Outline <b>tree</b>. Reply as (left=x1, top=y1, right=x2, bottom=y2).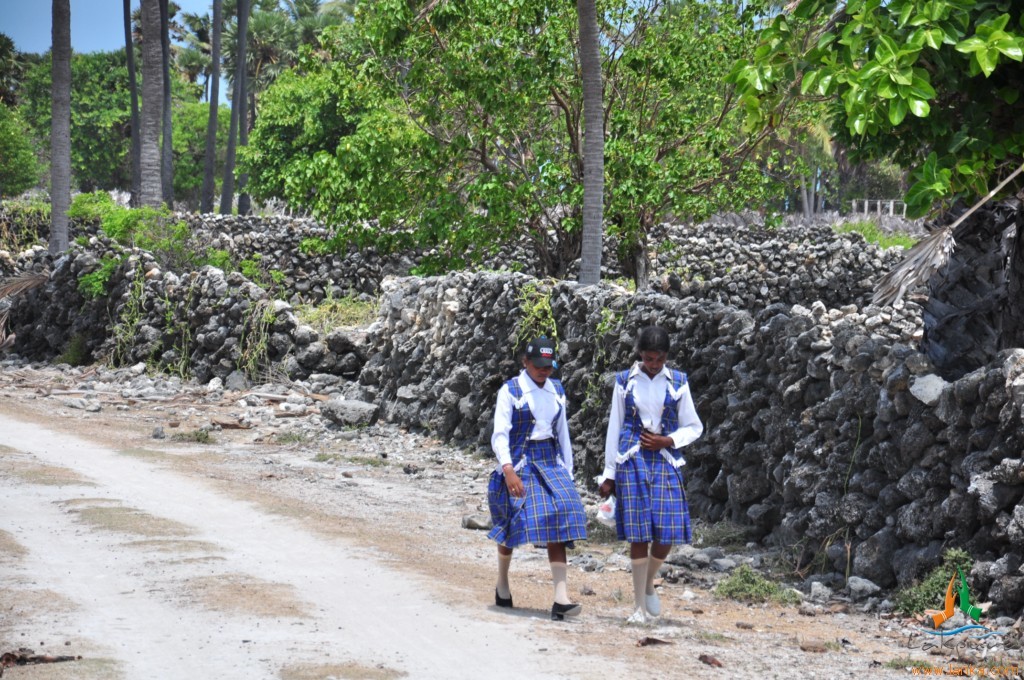
(left=46, top=0, right=70, bottom=252).
